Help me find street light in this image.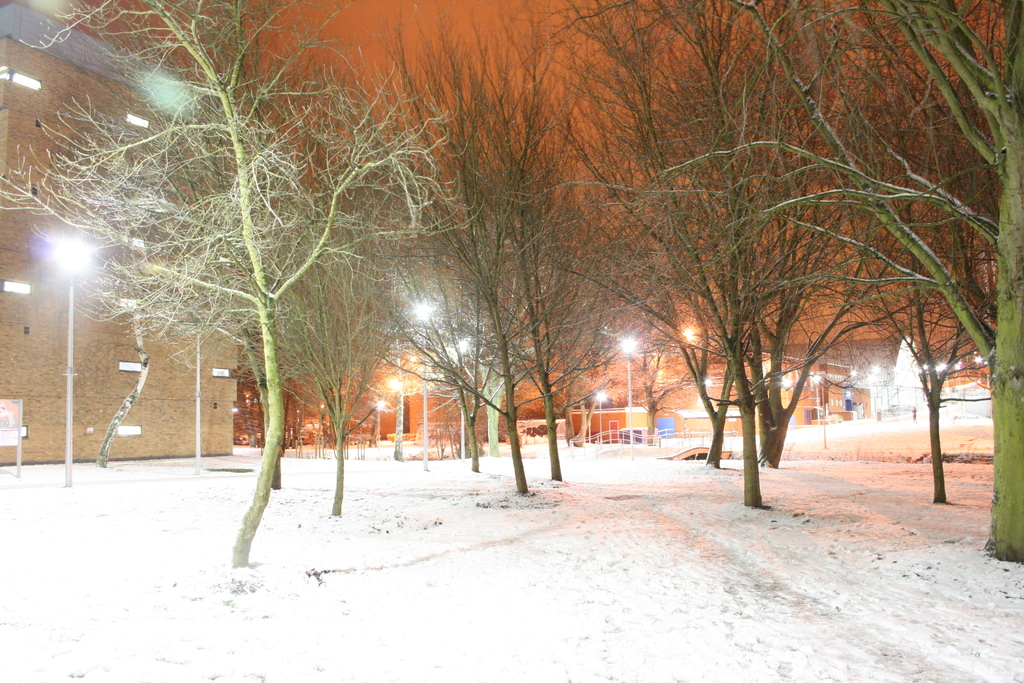
Found it: 52:236:91:485.
